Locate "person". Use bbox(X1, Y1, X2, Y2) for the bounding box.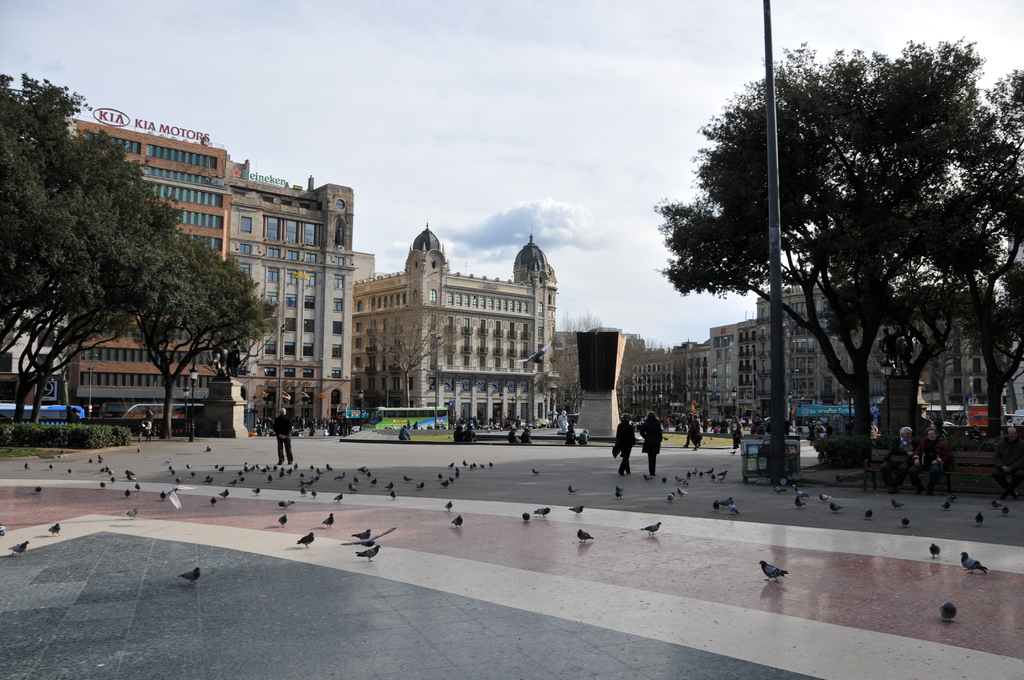
bbox(396, 423, 413, 441).
